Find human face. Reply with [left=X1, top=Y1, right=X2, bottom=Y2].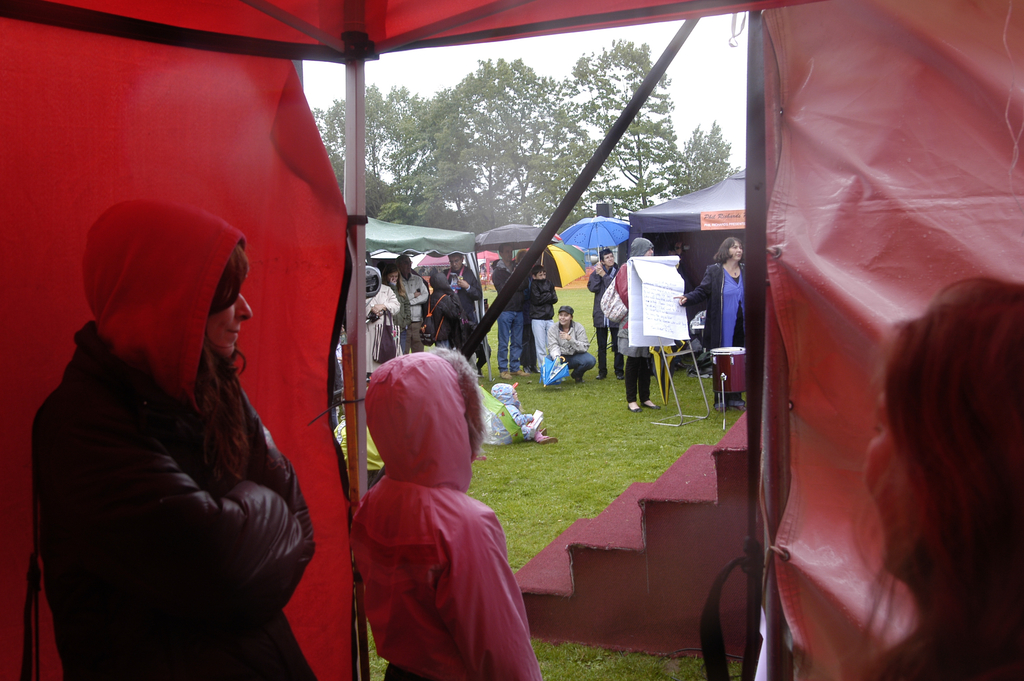
[left=211, top=291, right=251, bottom=359].
